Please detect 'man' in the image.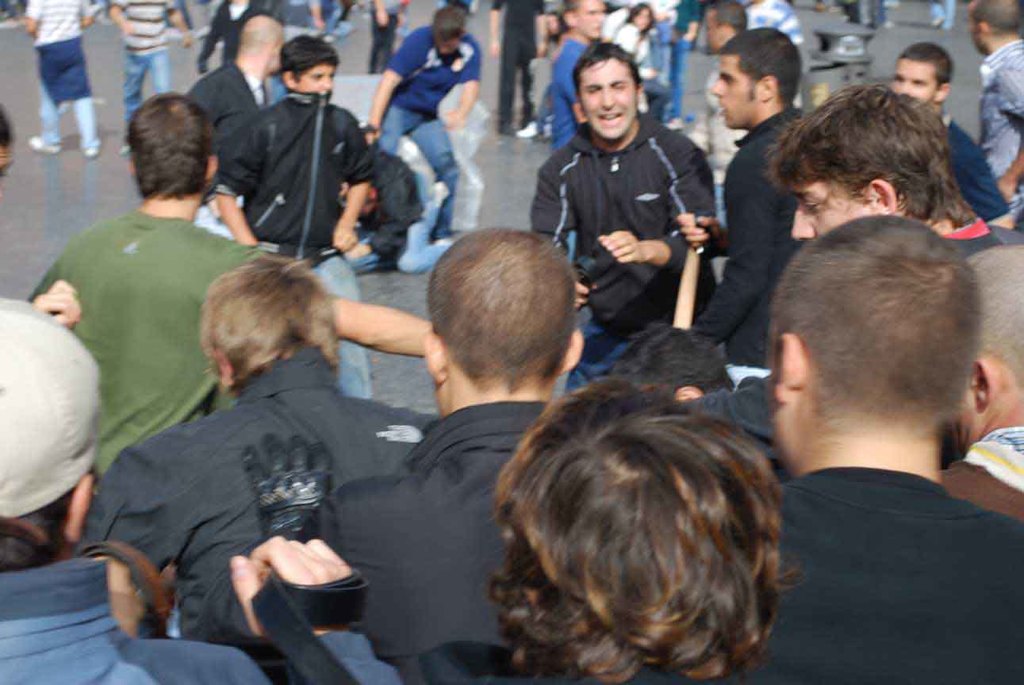
region(686, 31, 805, 385).
